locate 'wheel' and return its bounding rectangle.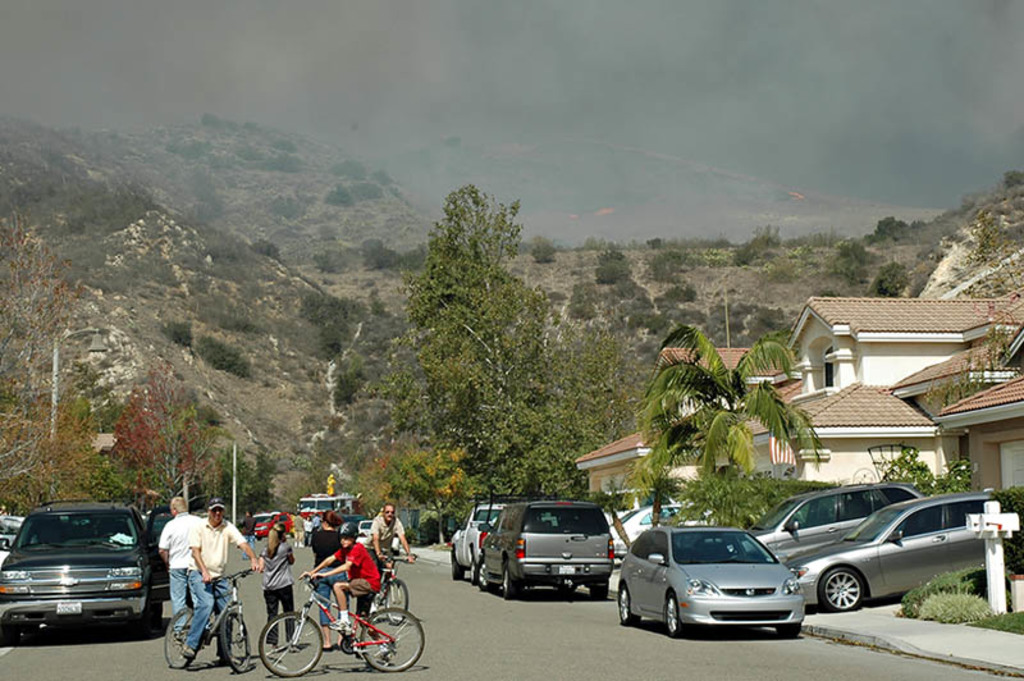
(558, 585, 576, 595).
